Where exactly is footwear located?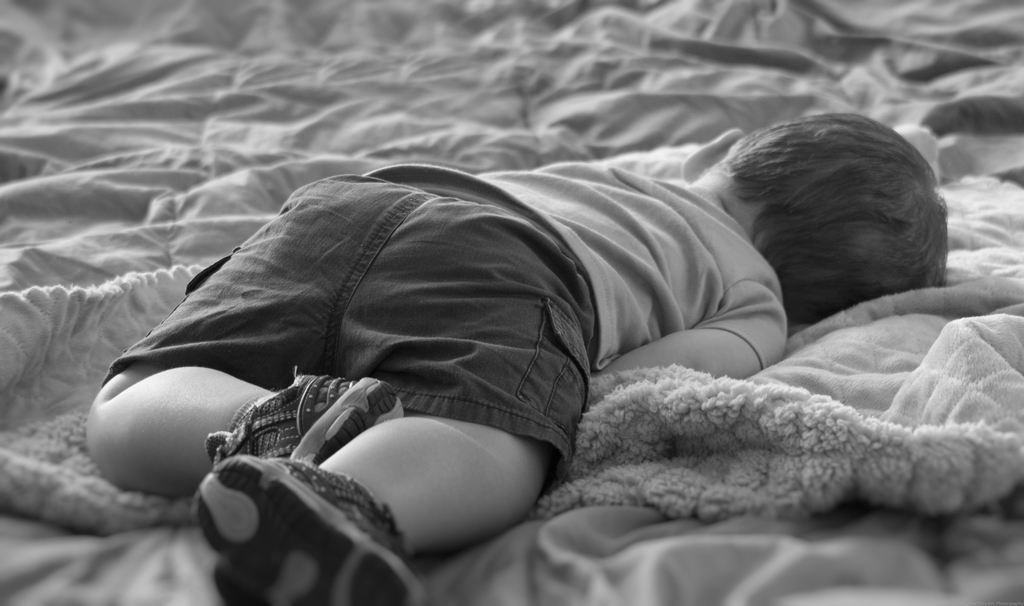
Its bounding box is box=[191, 452, 416, 605].
